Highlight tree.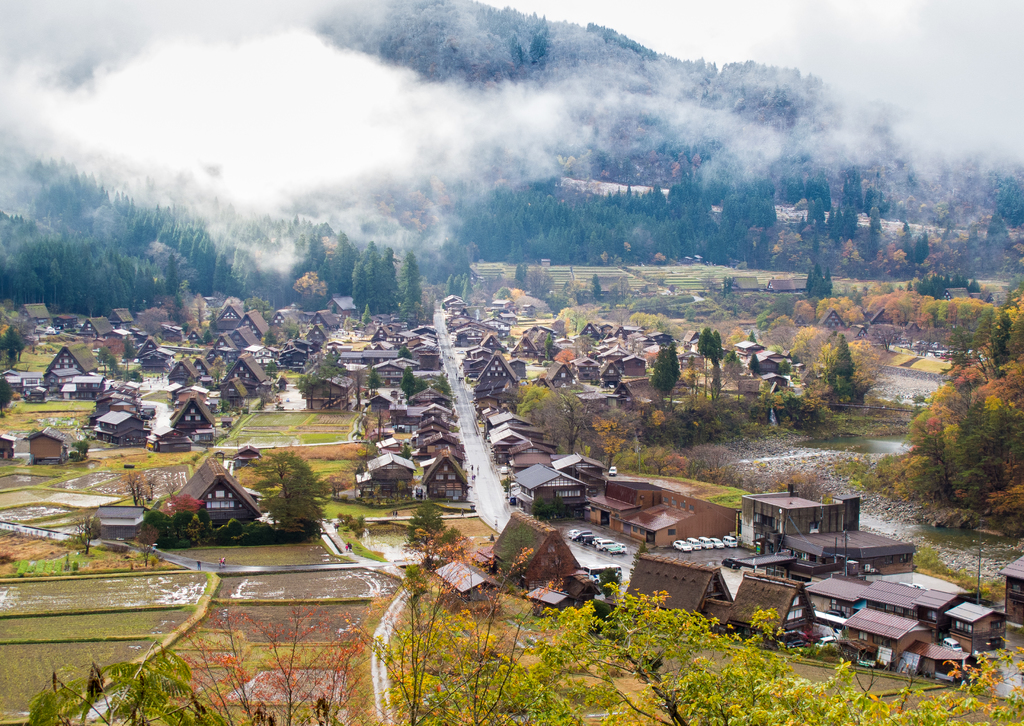
Highlighted region: l=708, t=360, r=733, b=407.
